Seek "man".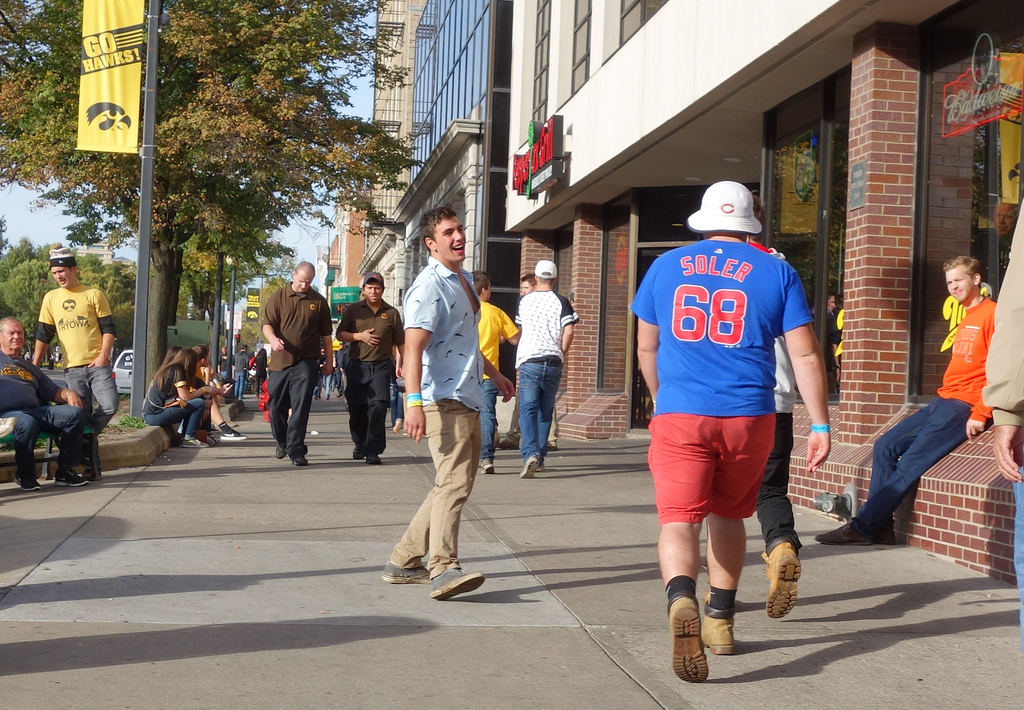
[left=193, top=342, right=248, bottom=443].
